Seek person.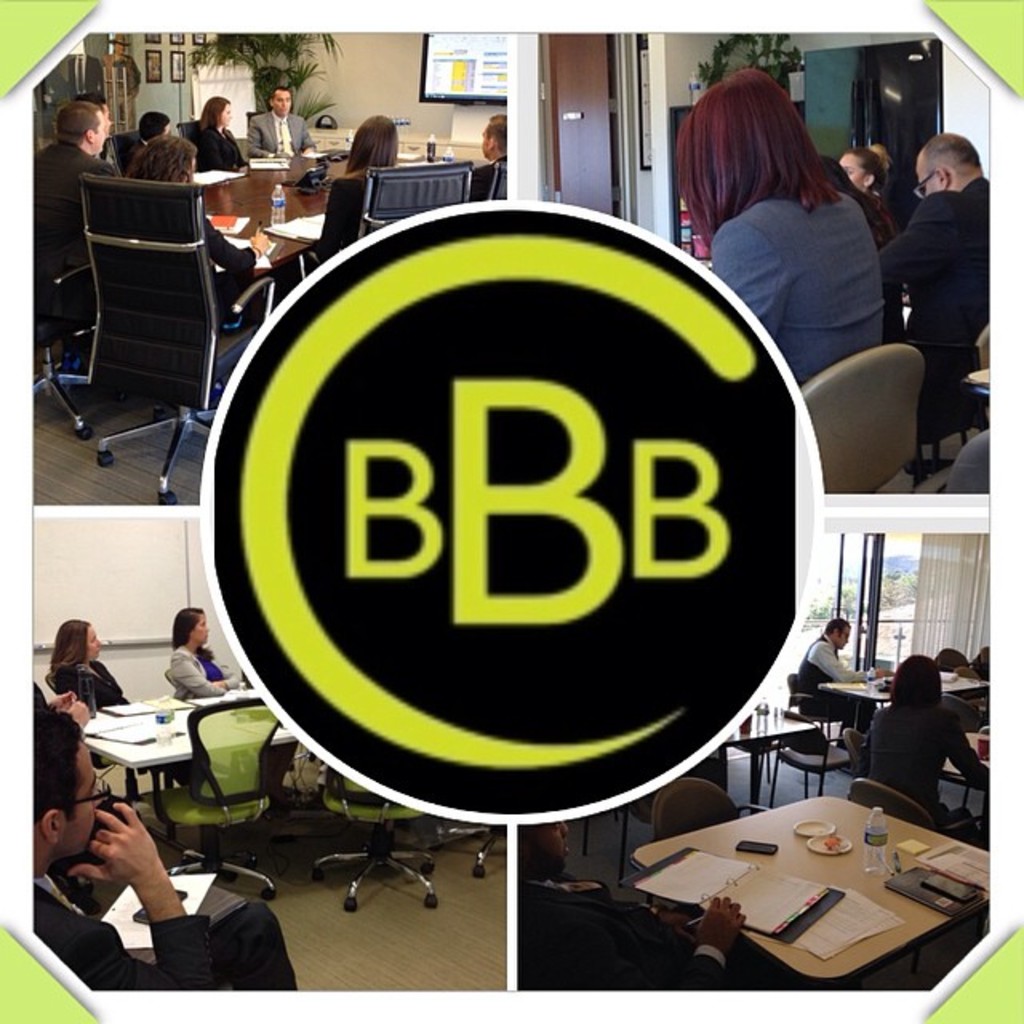
(187,91,261,178).
